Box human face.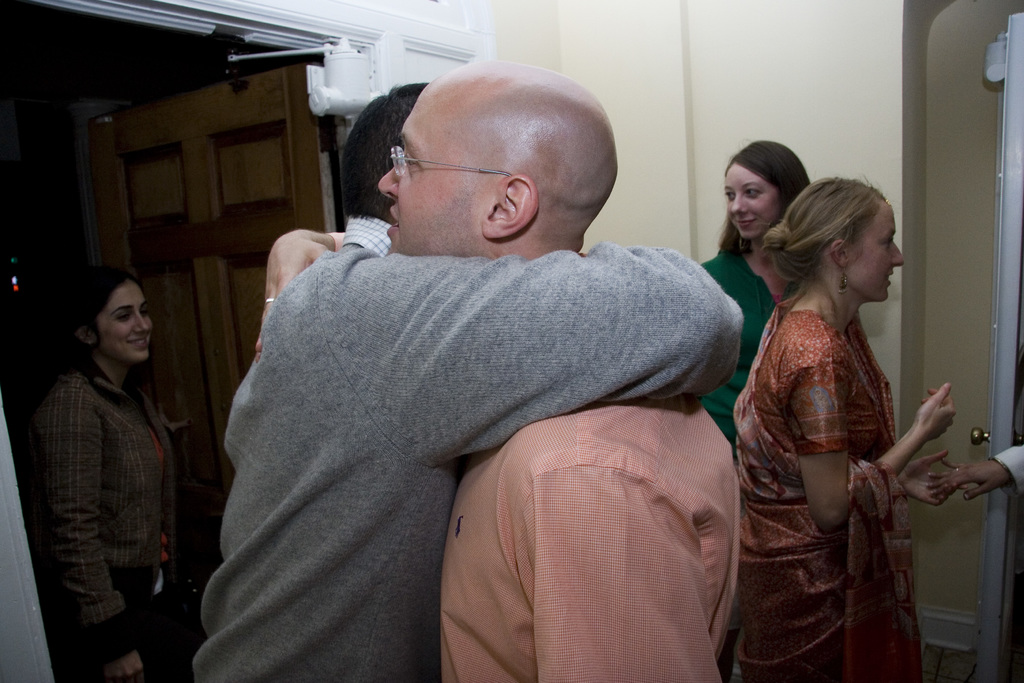
BBox(98, 277, 149, 361).
